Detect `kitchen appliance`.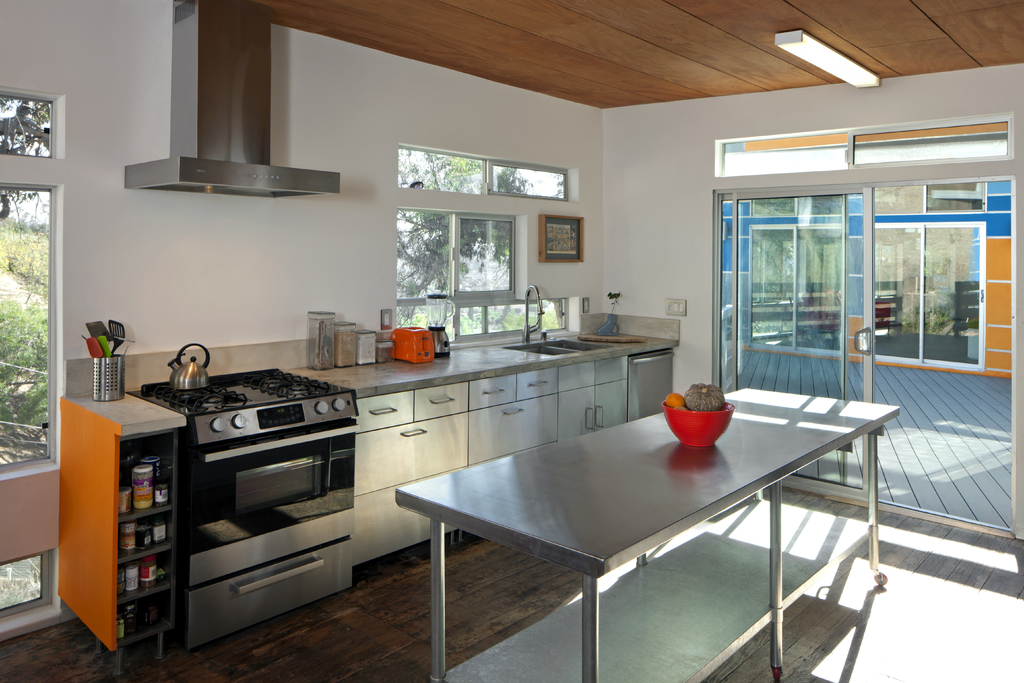
Detected at [338, 323, 363, 368].
